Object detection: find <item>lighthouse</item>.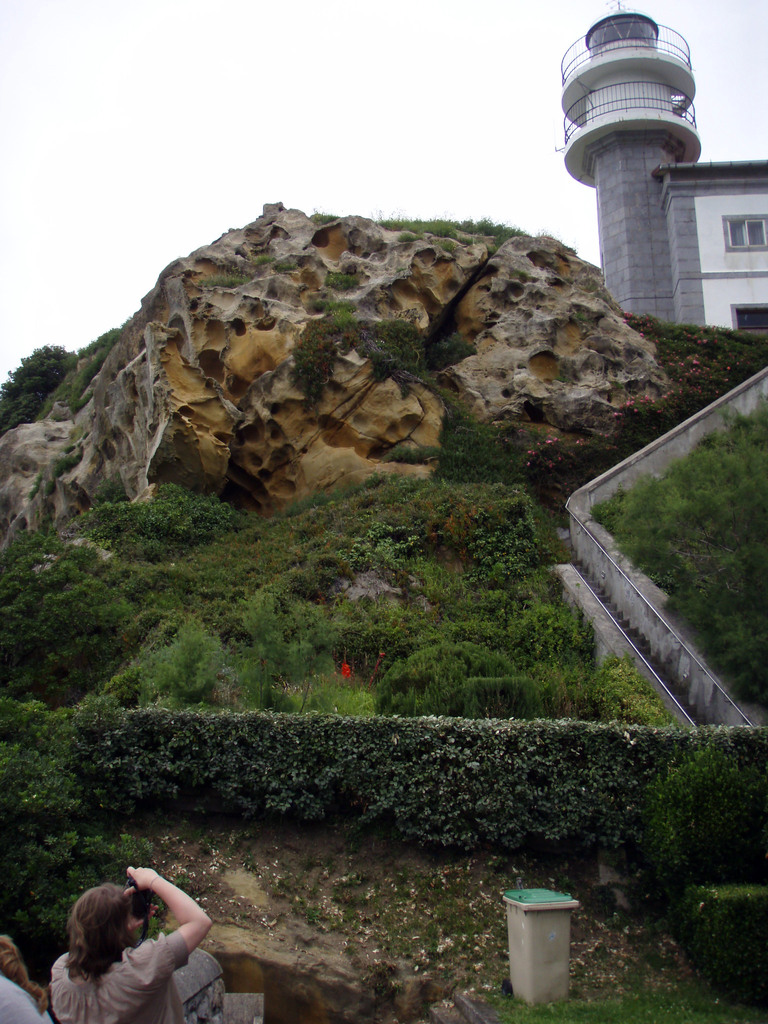
BBox(559, 0, 729, 288).
